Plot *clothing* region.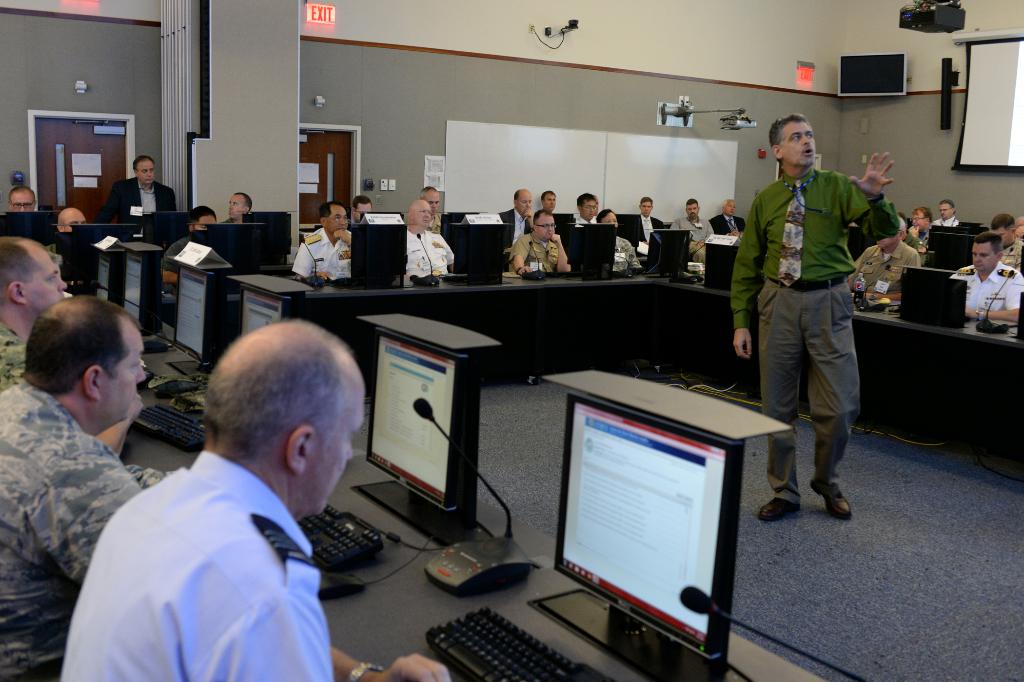
Plotted at region(65, 446, 341, 681).
